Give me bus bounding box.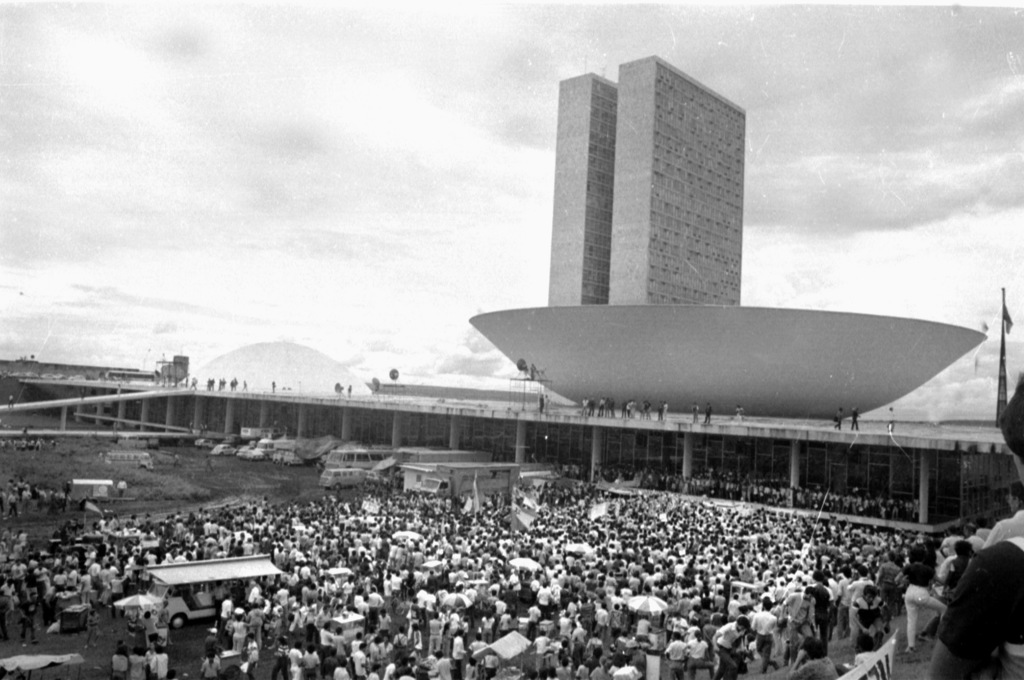
<bbox>273, 442, 305, 469</bbox>.
